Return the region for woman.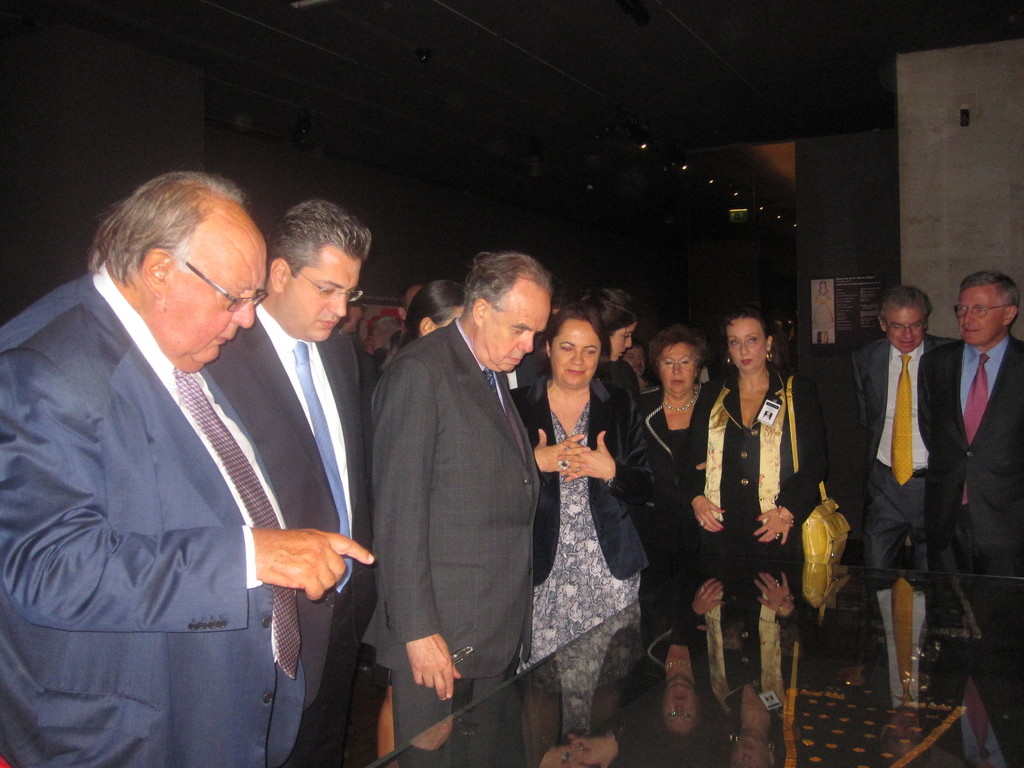
{"x1": 506, "y1": 296, "x2": 652, "y2": 684}.
